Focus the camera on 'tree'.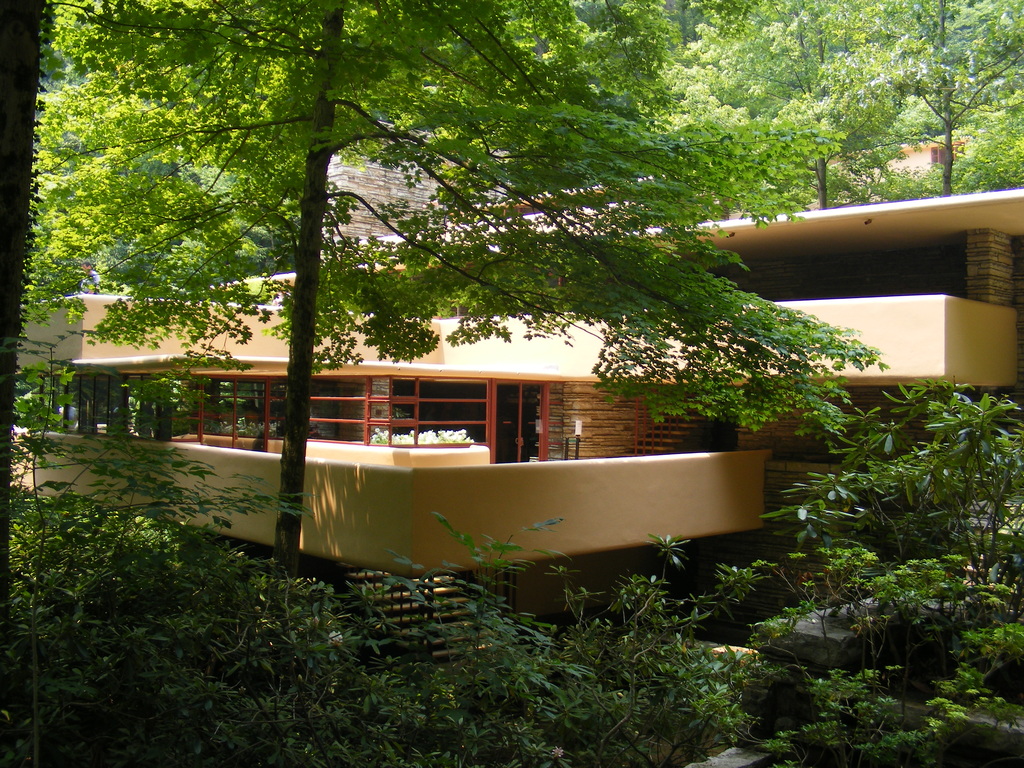
Focus region: {"x1": 19, "y1": 0, "x2": 882, "y2": 585}.
